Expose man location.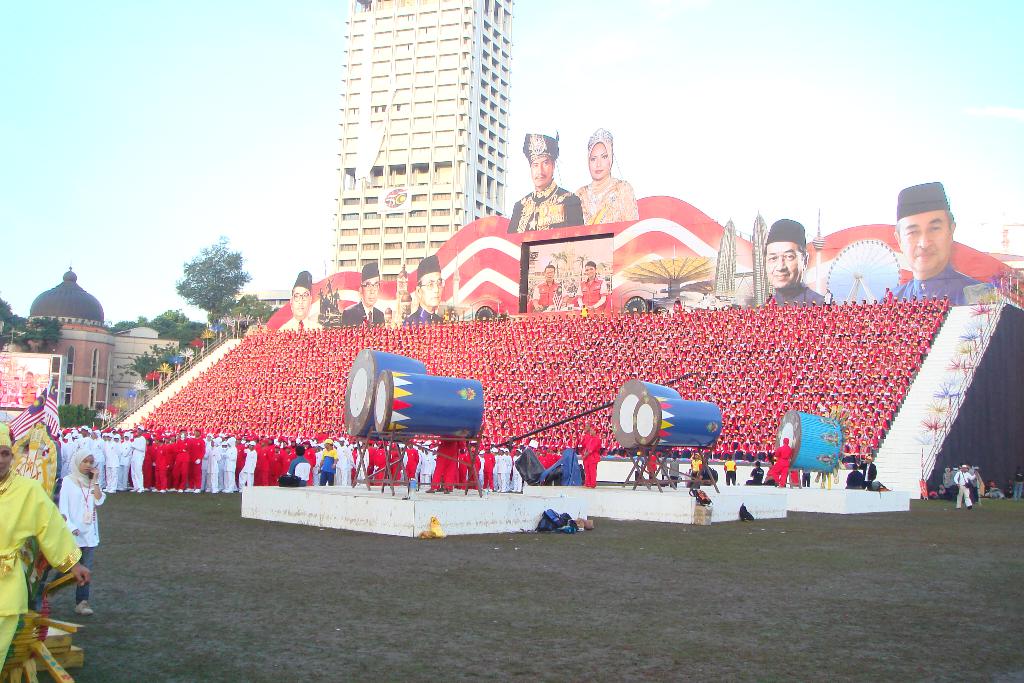
Exposed at left=767, top=435, right=795, bottom=488.
